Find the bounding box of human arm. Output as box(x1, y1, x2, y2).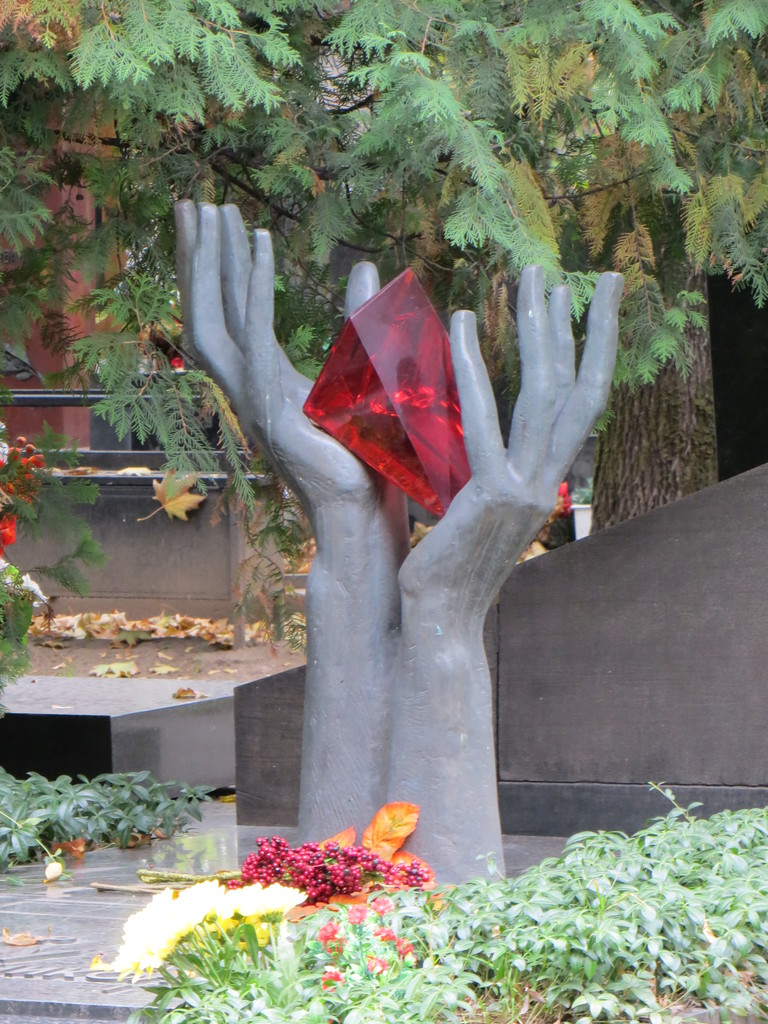
box(177, 182, 413, 931).
